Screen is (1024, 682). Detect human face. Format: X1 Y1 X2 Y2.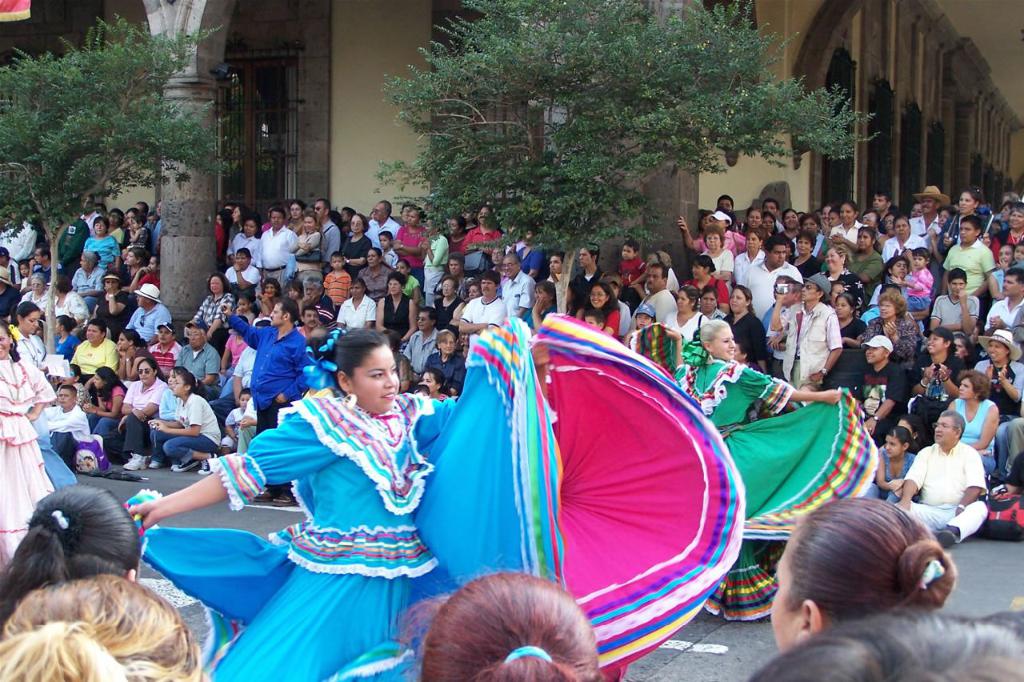
86 324 99 341.
